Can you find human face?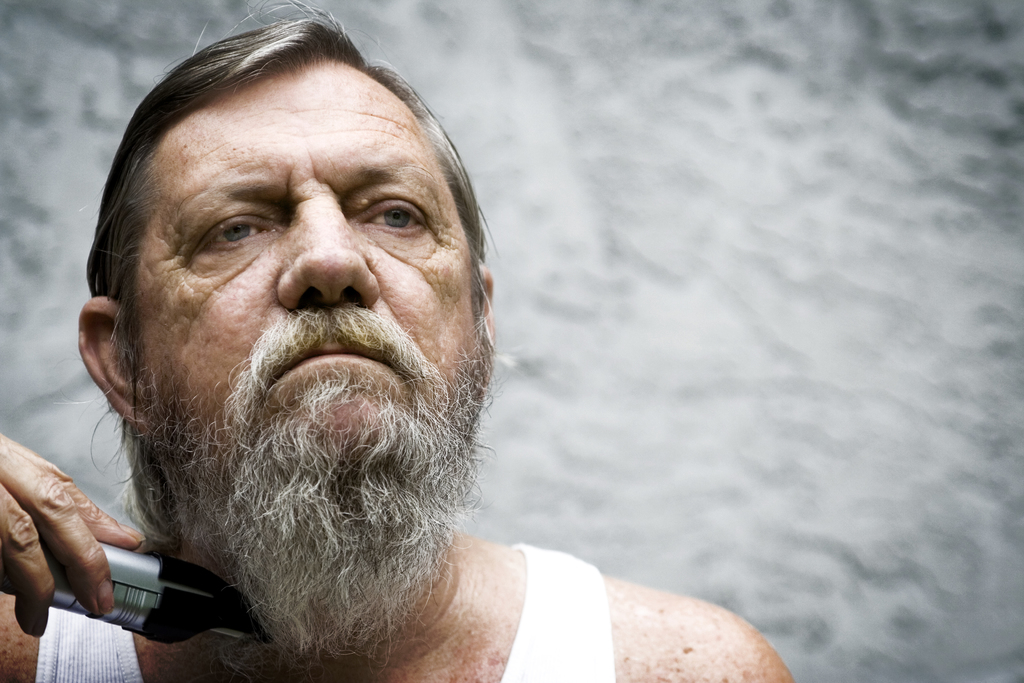
Yes, bounding box: l=127, t=55, r=482, b=552.
